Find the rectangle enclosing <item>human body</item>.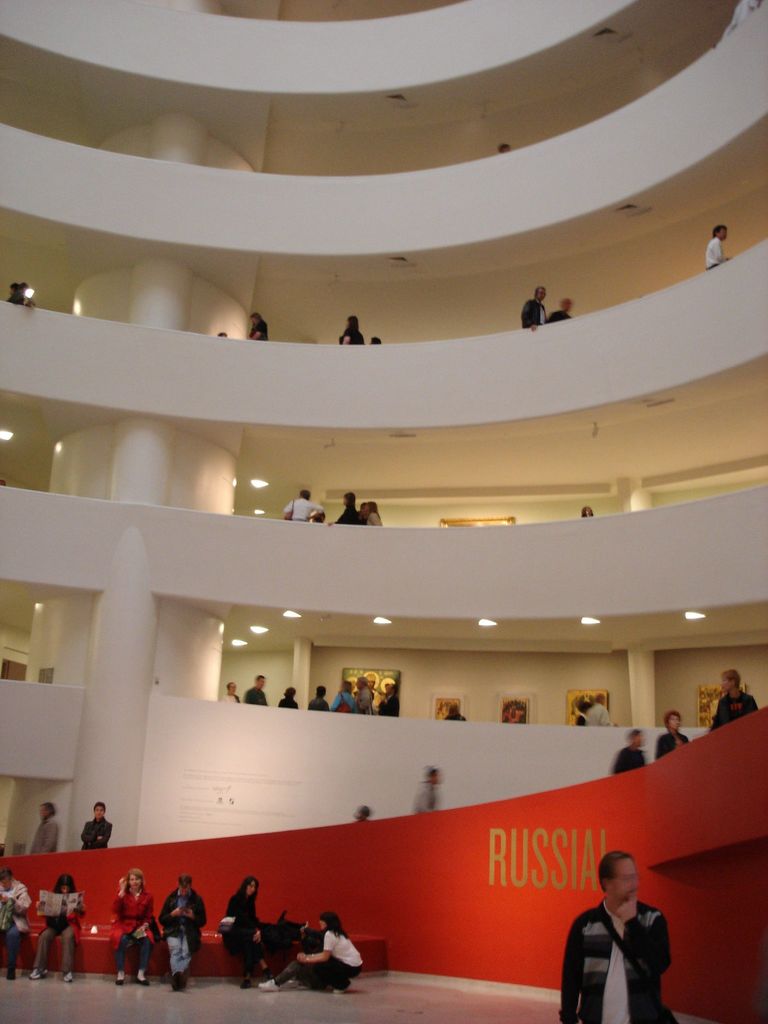
[358,497,378,525].
